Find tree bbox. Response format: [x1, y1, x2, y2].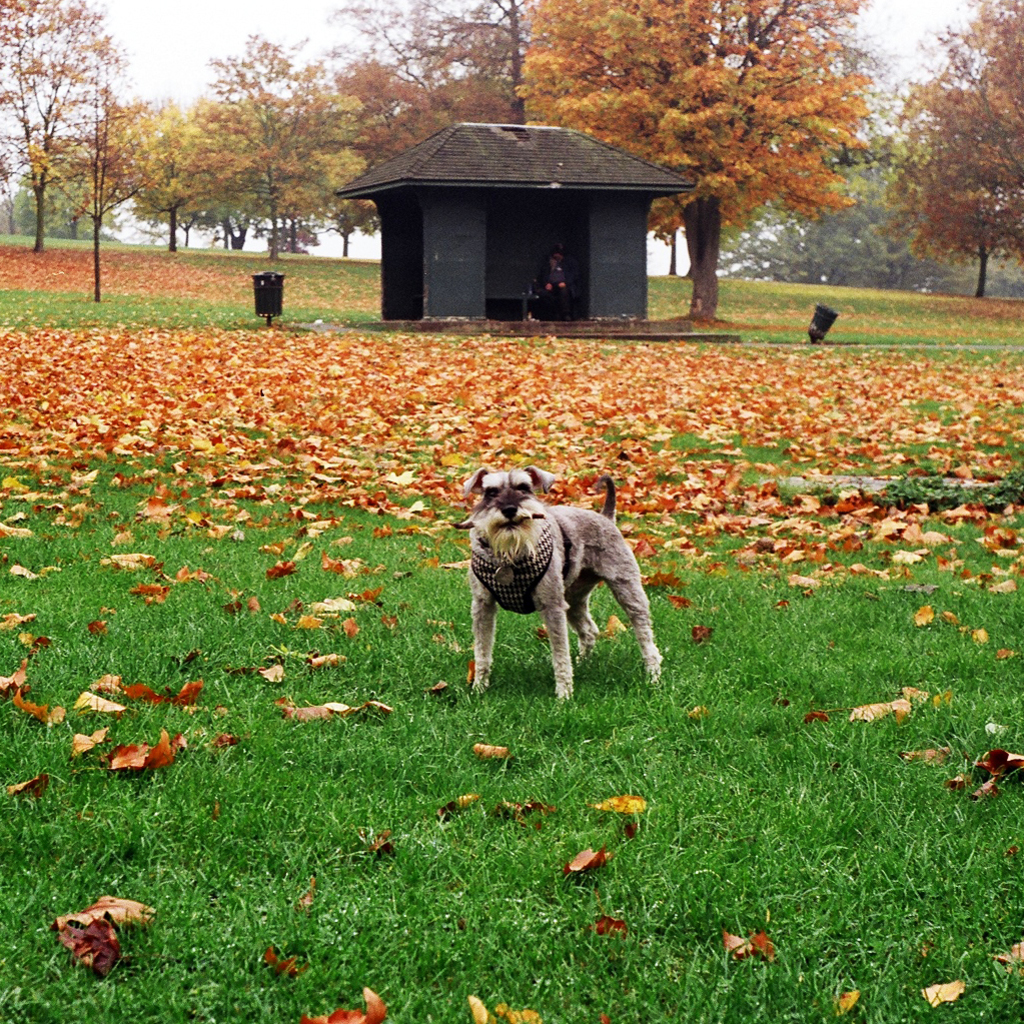
[304, 0, 539, 125].
